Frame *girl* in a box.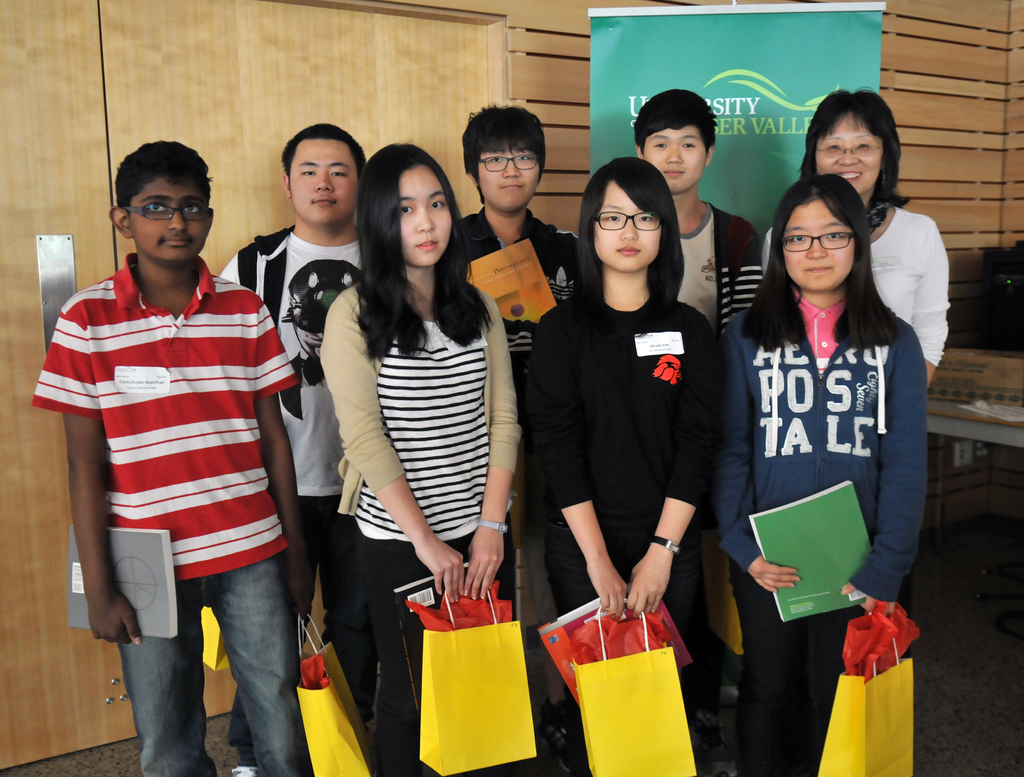
select_region(726, 170, 929, 771).
